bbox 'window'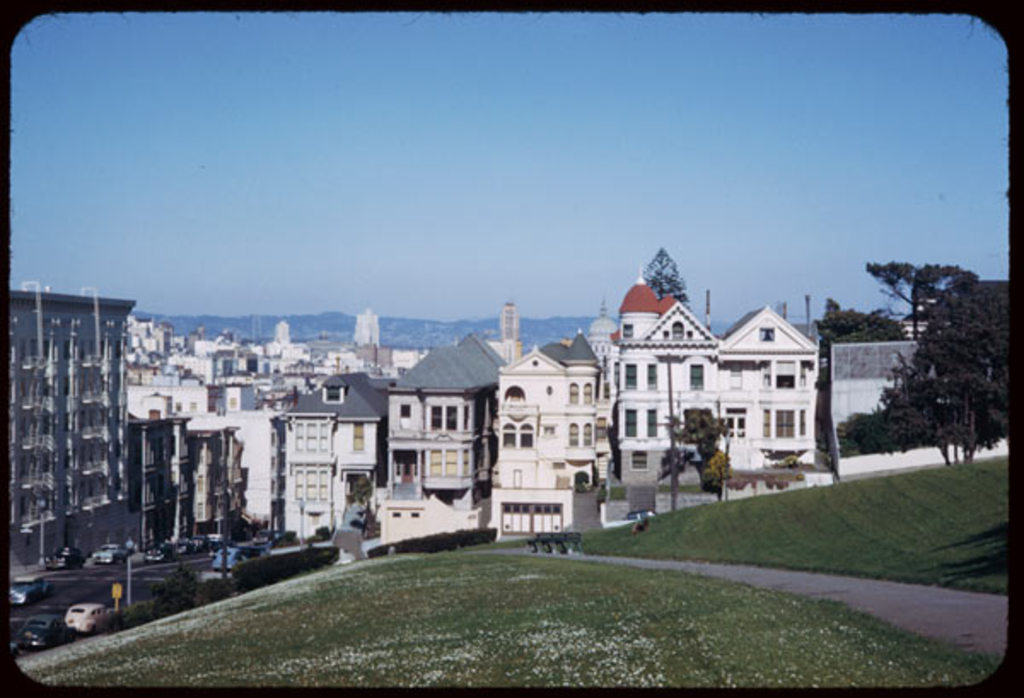
<bbox>761, 404, 816, 440</bbox>
